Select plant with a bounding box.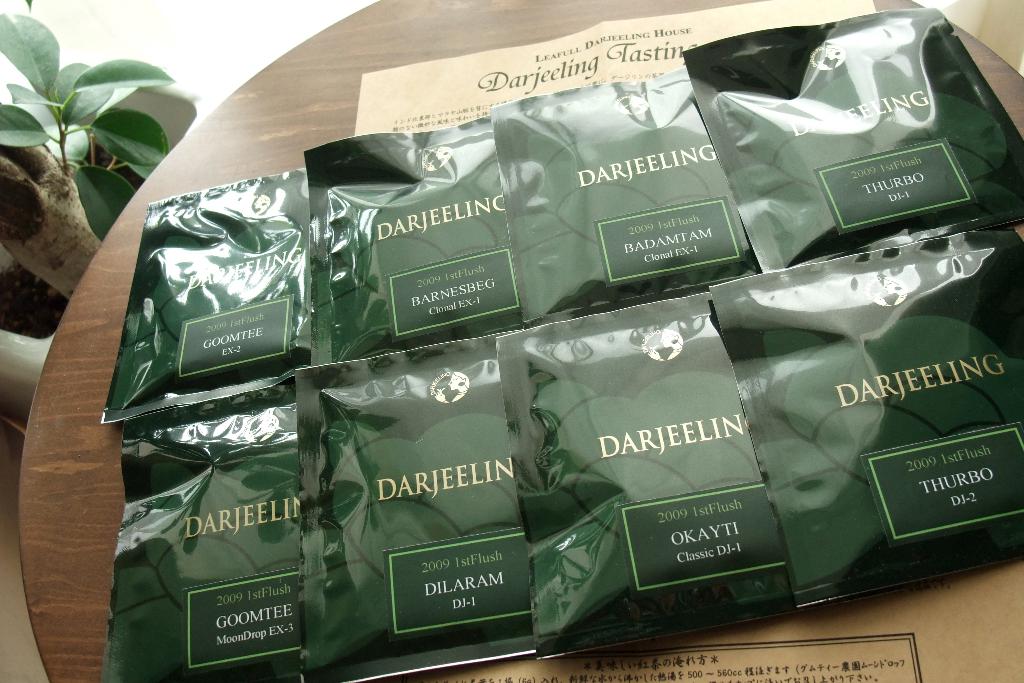
bbox=(0, 0, 180, 340).
